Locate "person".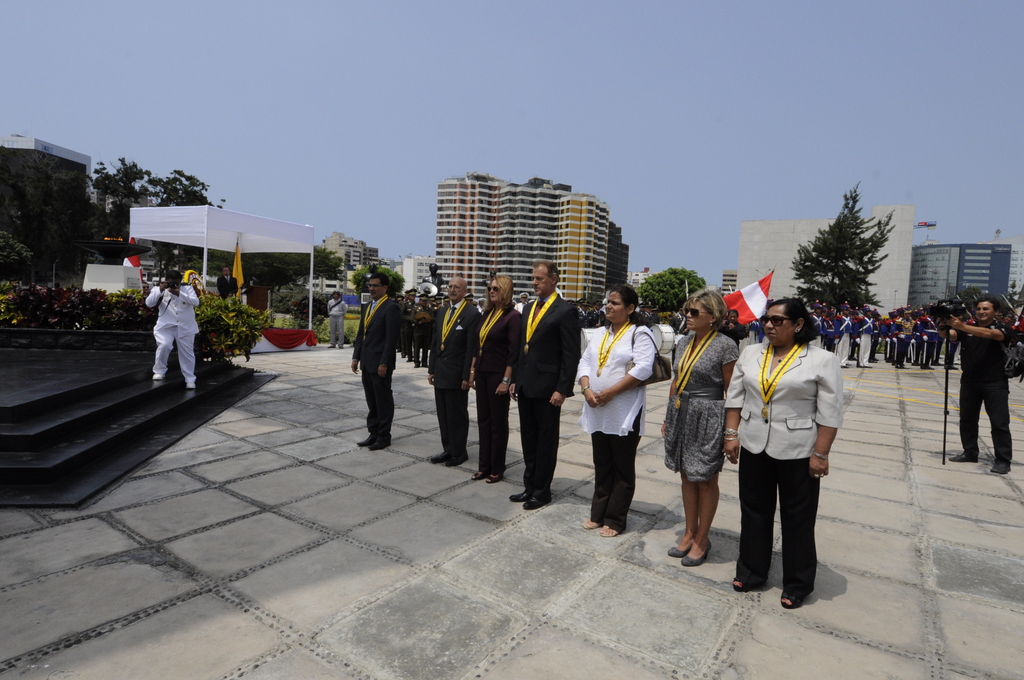
Bounding box: rect(139, 265, 196, 403).
